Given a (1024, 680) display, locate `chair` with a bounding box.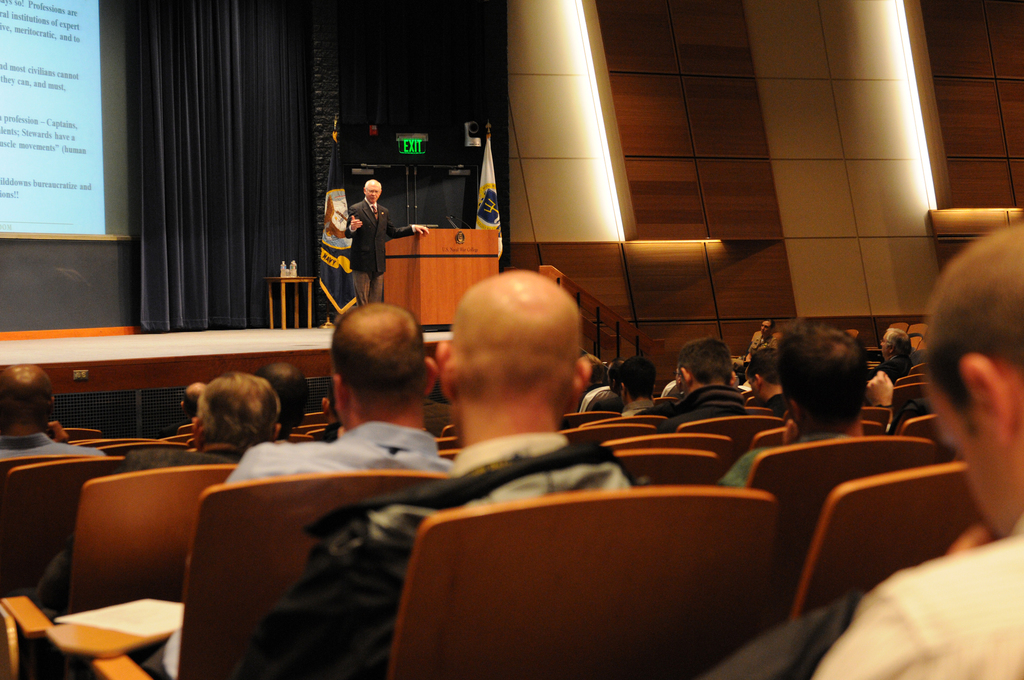
Located: pyautogui.locateOnScreen(563, 424, 659, 454).
